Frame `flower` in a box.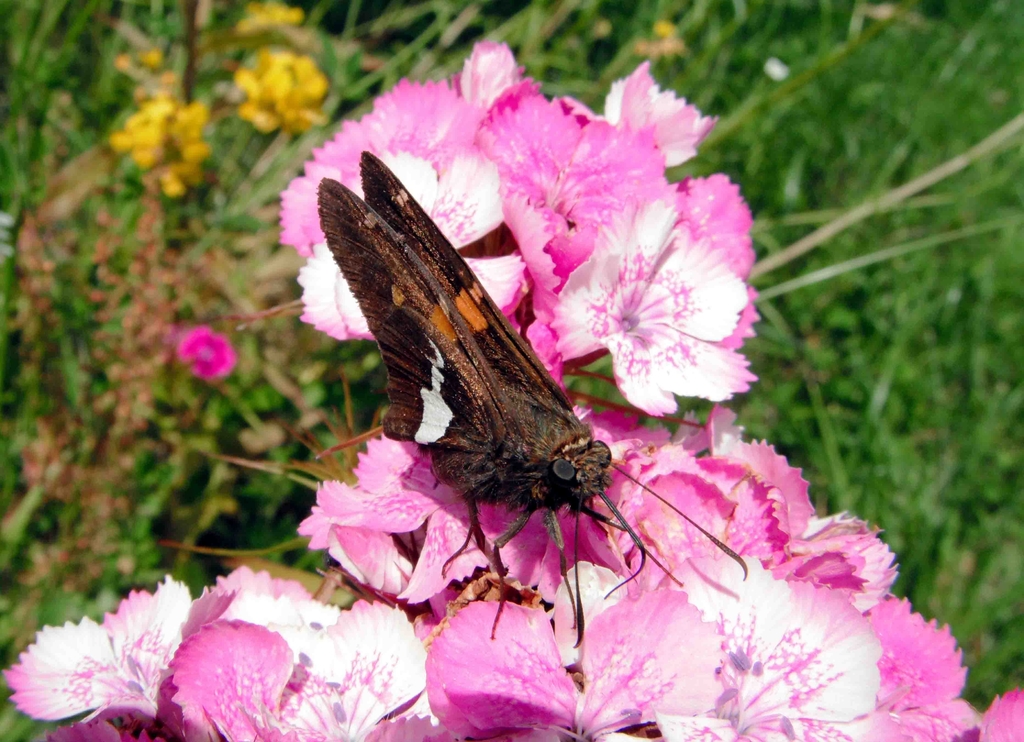
x1=552 y1=196 x2=754 y2=410.
